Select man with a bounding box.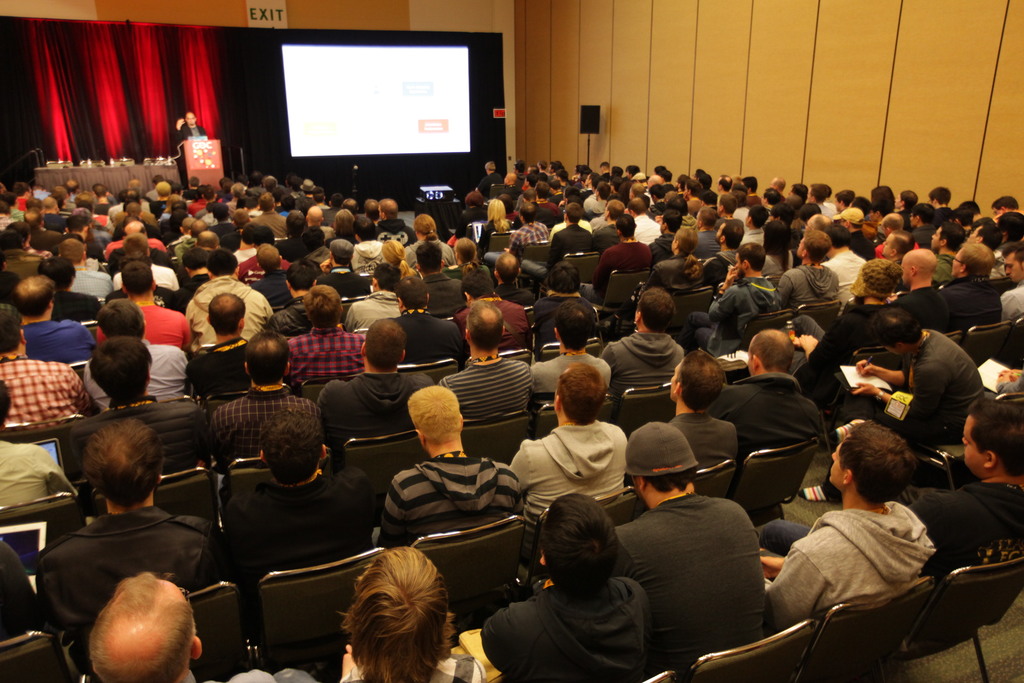
x1=284, y1=283, x2=368, y2=394.
